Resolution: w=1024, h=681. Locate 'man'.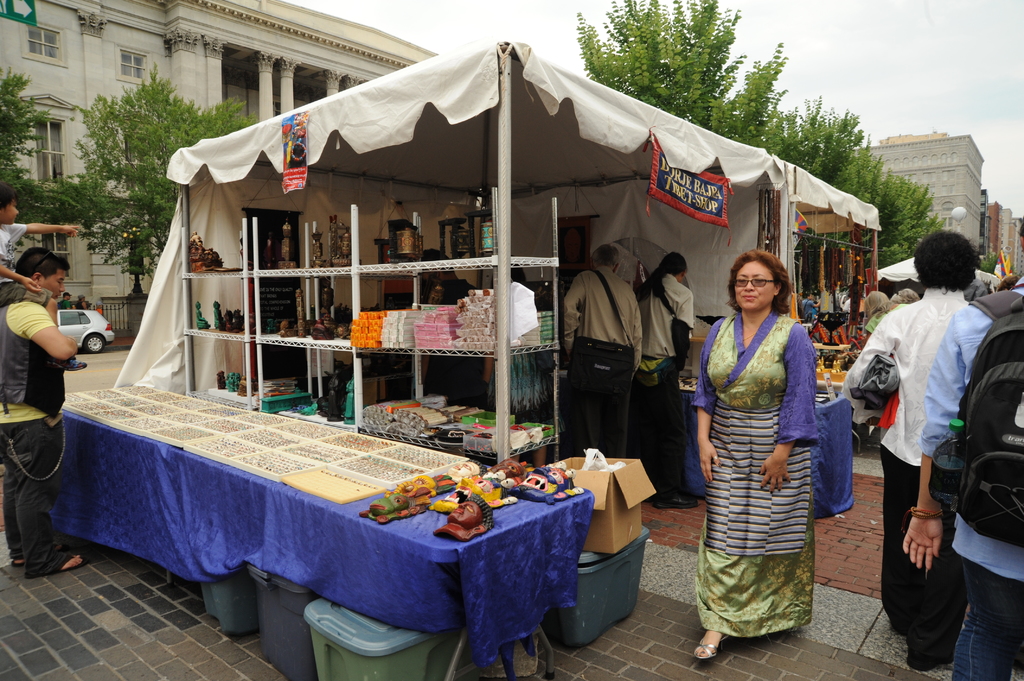
{"x1": 637, "y1": 253, "x2": 701, "y2": 511}.
